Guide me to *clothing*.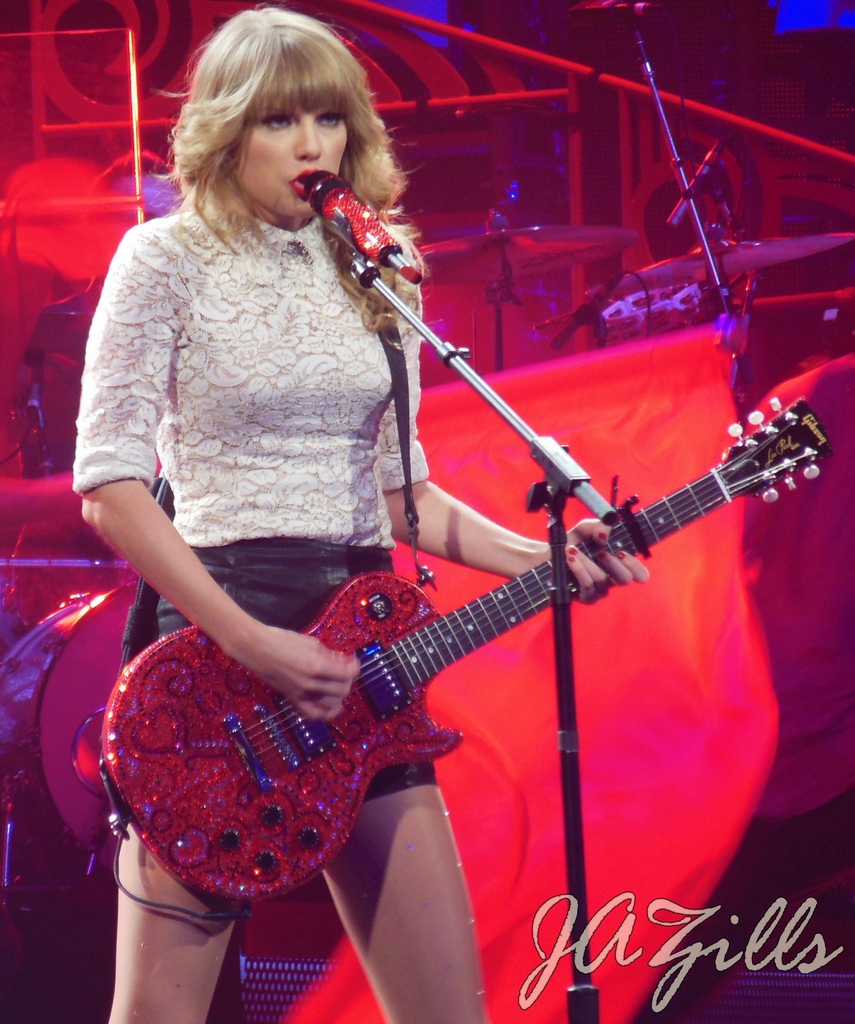
Guidance: <region>81, 129, 421, 726</region>.
